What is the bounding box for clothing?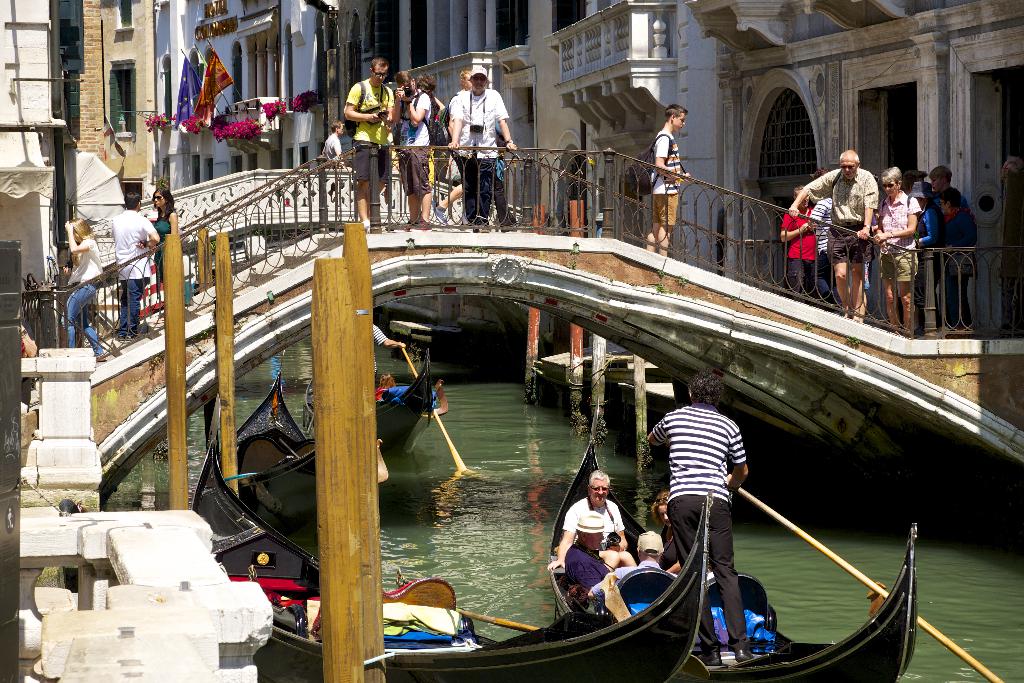
pyautogui.locateOnScreen(147, 206, 175, 272).
